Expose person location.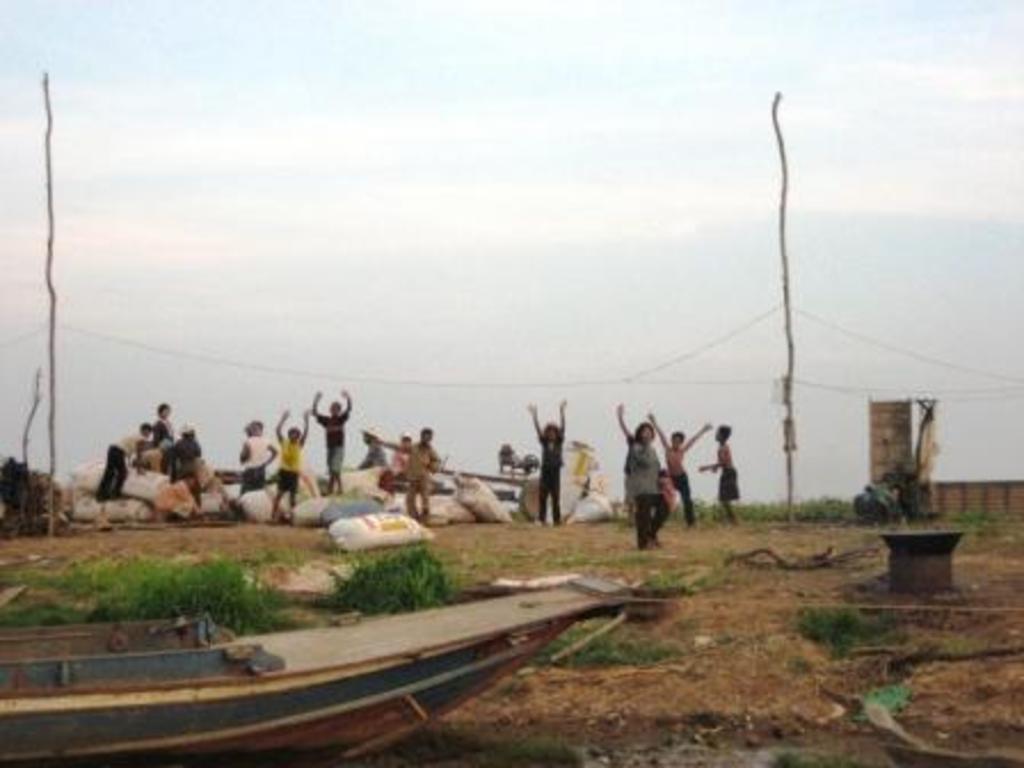
Exposed at (89, 421, 153, 503).
